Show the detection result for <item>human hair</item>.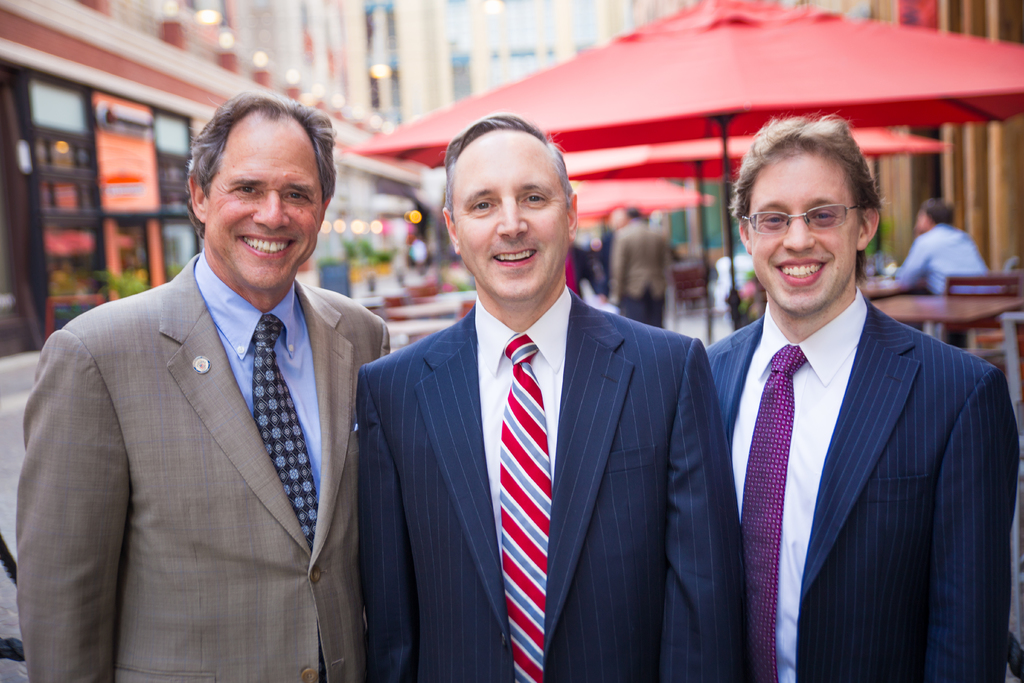
rect(446, 111, 588, 220).
